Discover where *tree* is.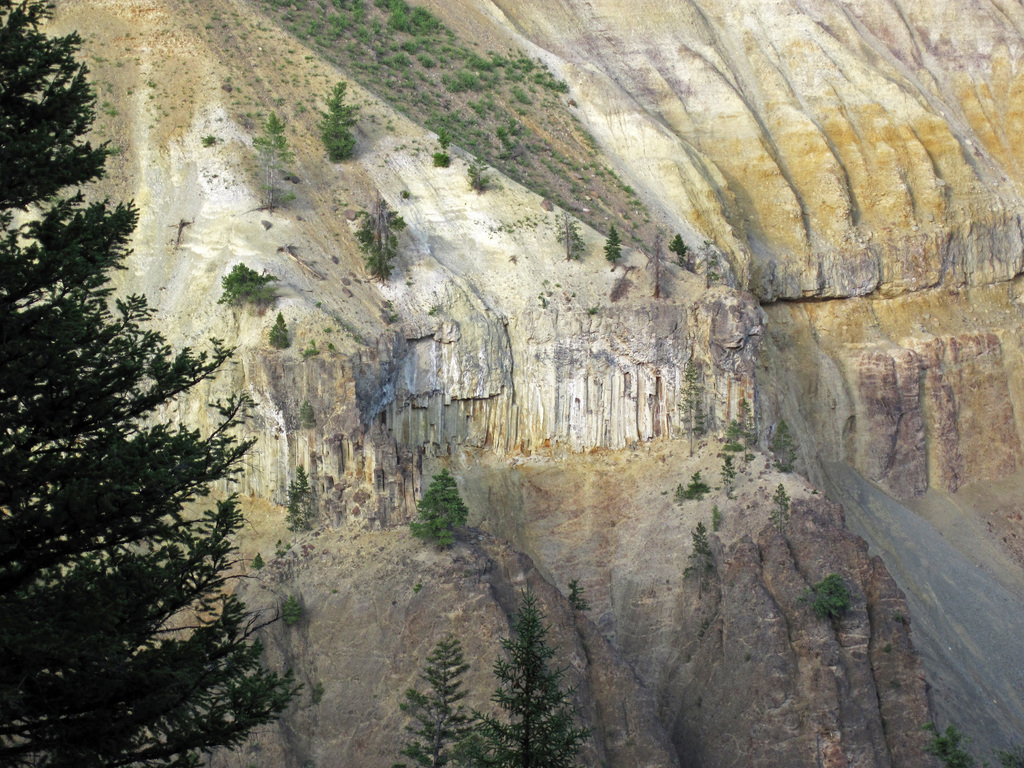
Discovered at bbox=(768, 481, 790, 541).
